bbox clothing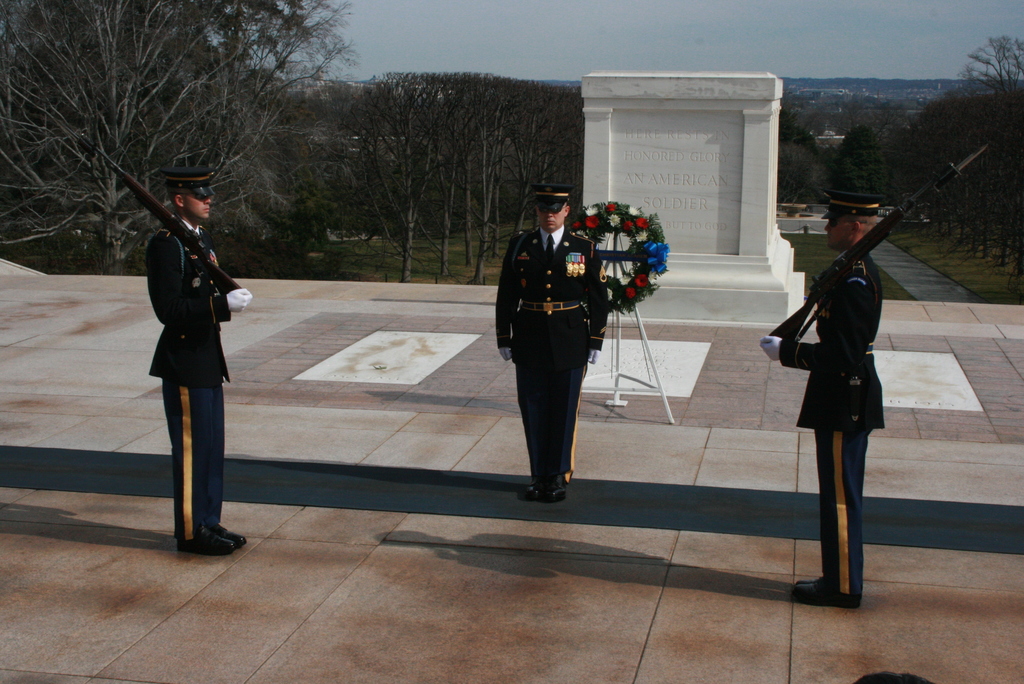
rect(488, 216, 616, 489)
